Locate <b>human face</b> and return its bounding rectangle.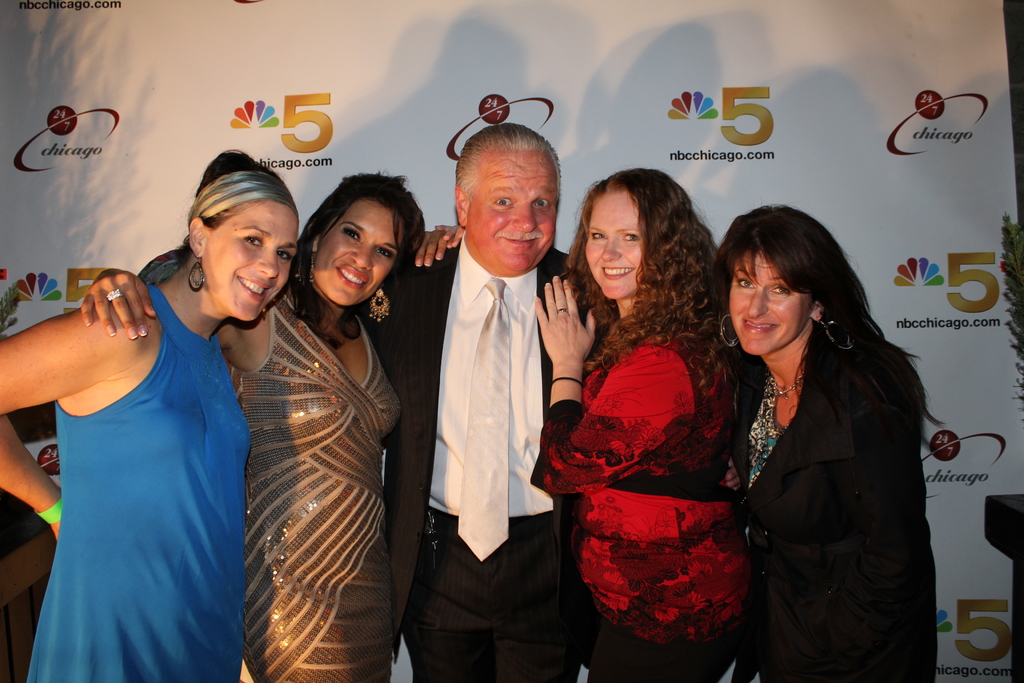
x1=467 y1=150 x2=557 y2=272.
